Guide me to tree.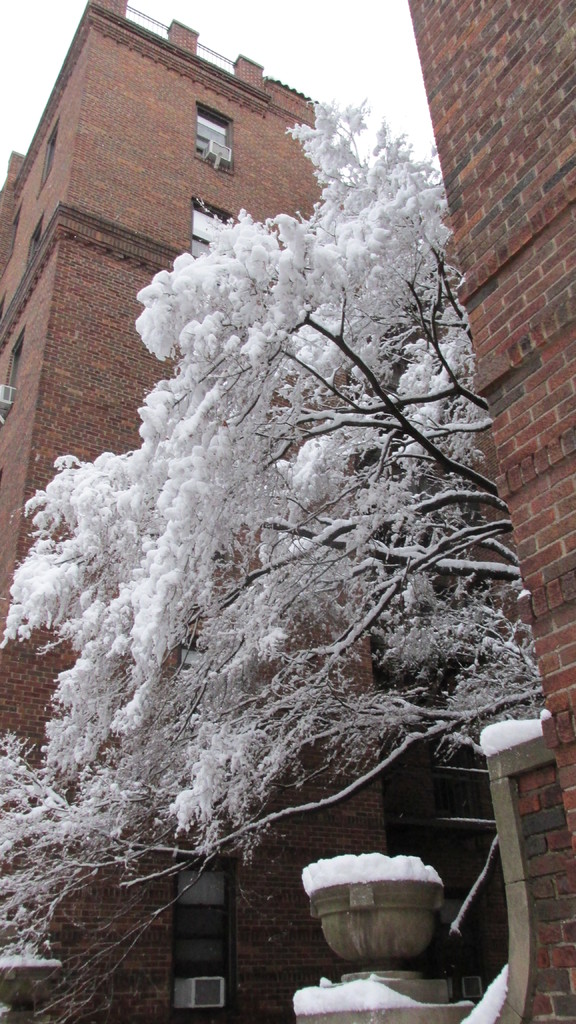
Guidance: 2/13/552/1008.
